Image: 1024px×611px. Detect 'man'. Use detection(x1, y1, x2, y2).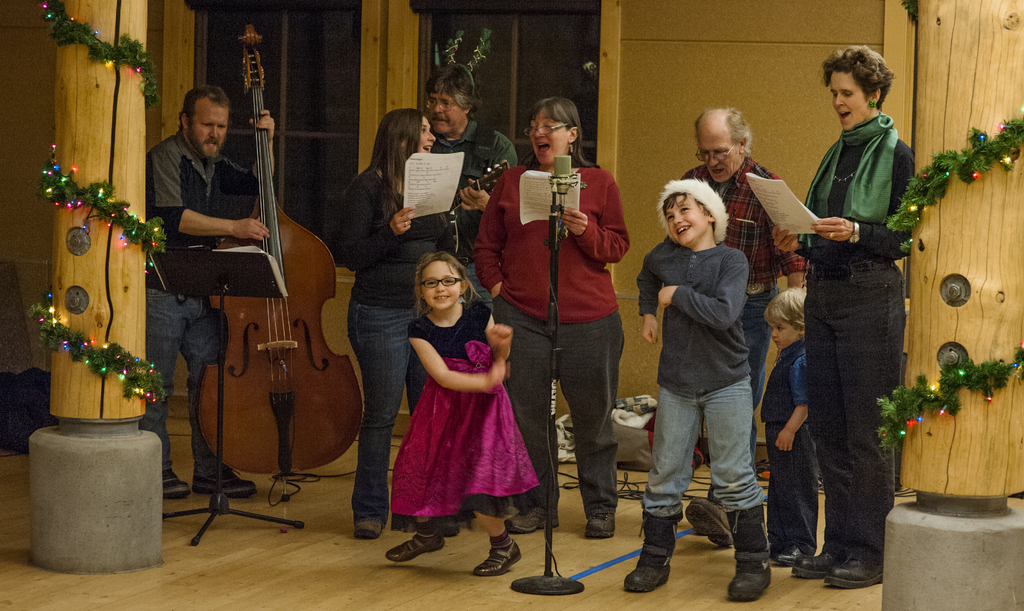
detection(143, 84, 273, 500).
